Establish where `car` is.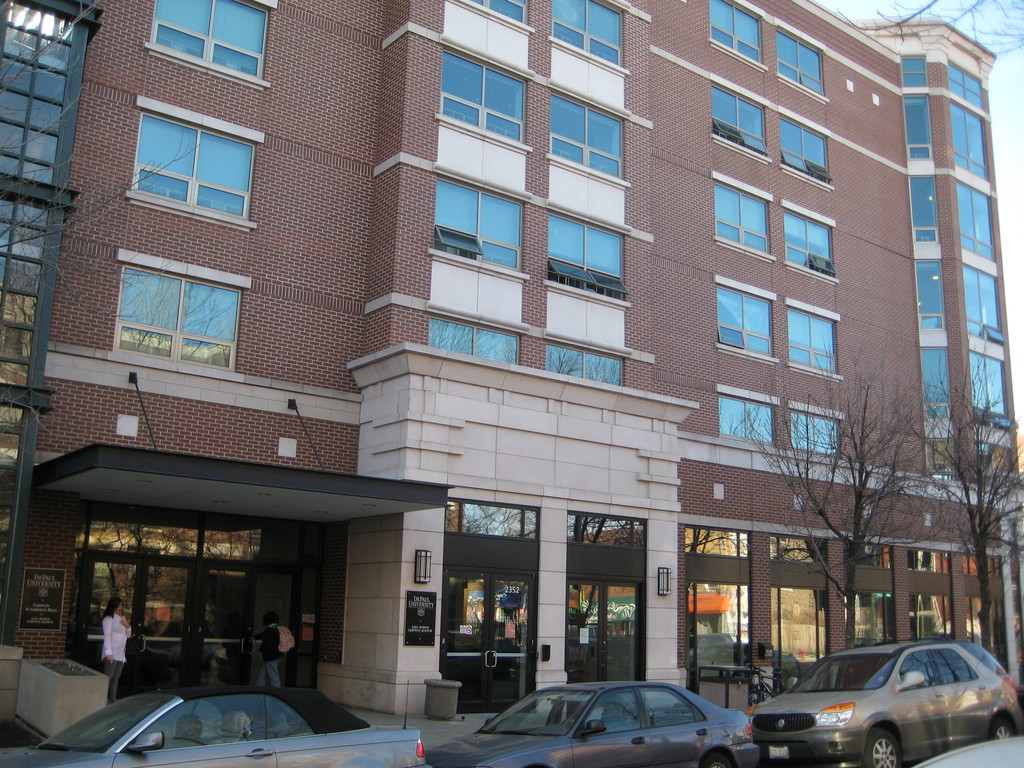
Established at bbox=(428, 676, 753, 767).
